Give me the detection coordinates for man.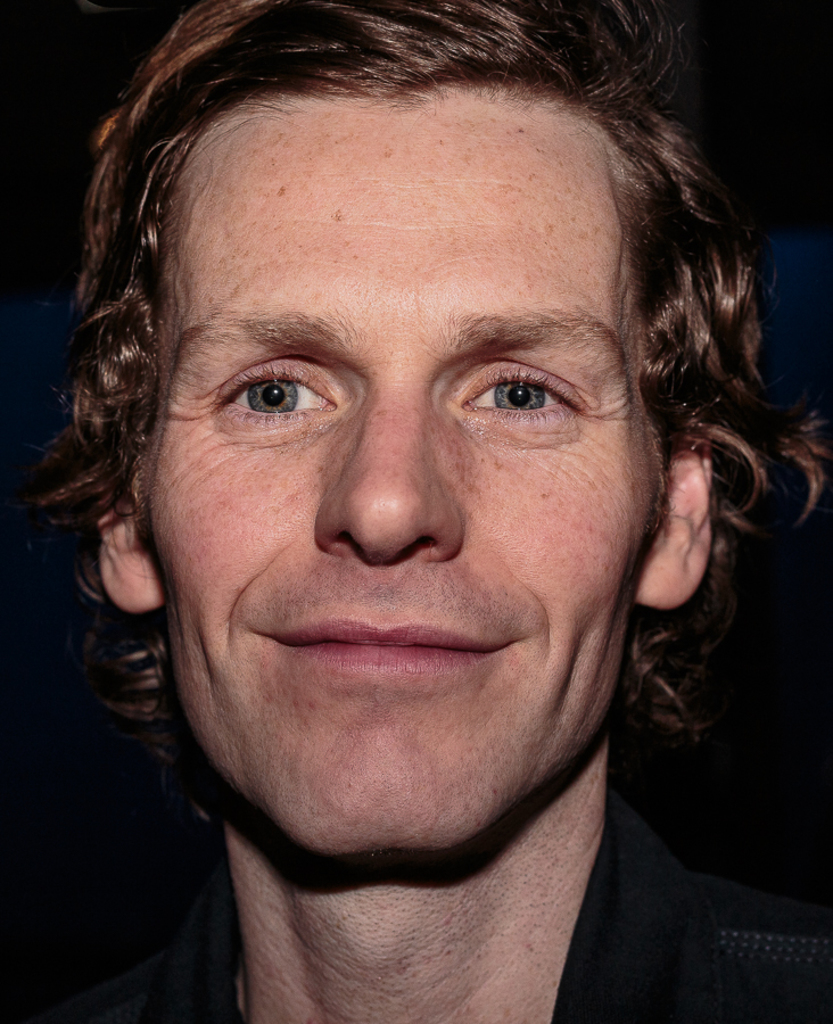
pyautogui.locateOnScreen(2, 0, 831, 1023).
